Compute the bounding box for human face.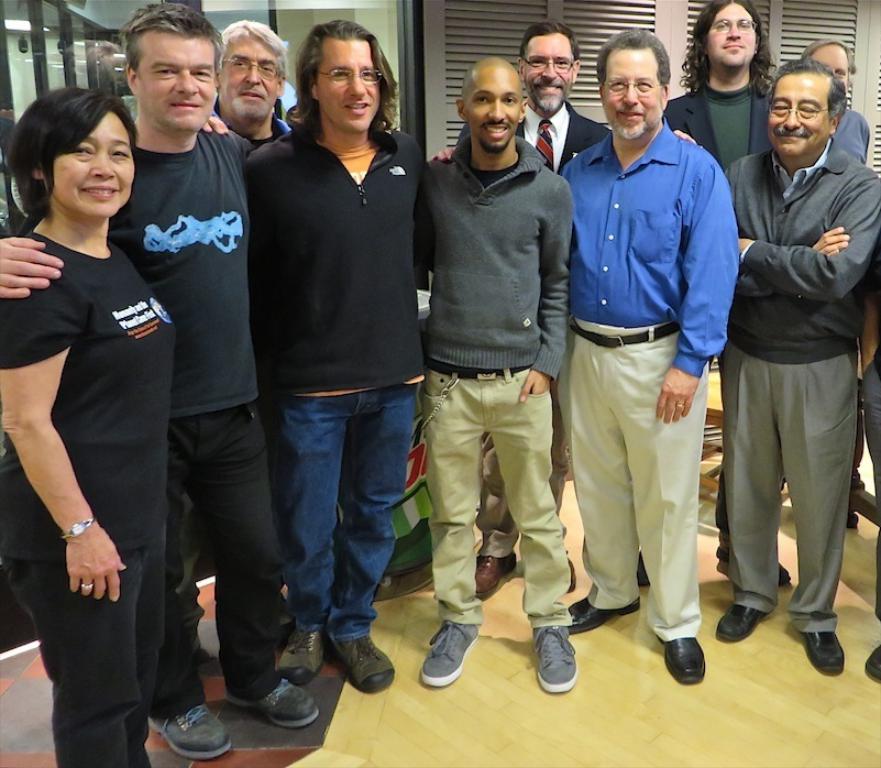
(134, 32, 217, 138).
